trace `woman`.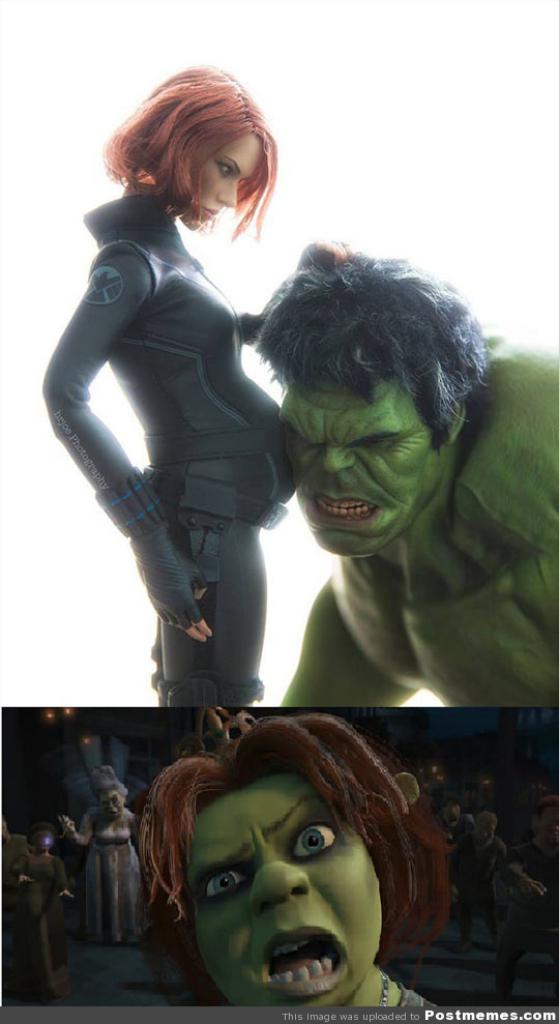
Traced to <region>48, 92, 384, 760</region>.
